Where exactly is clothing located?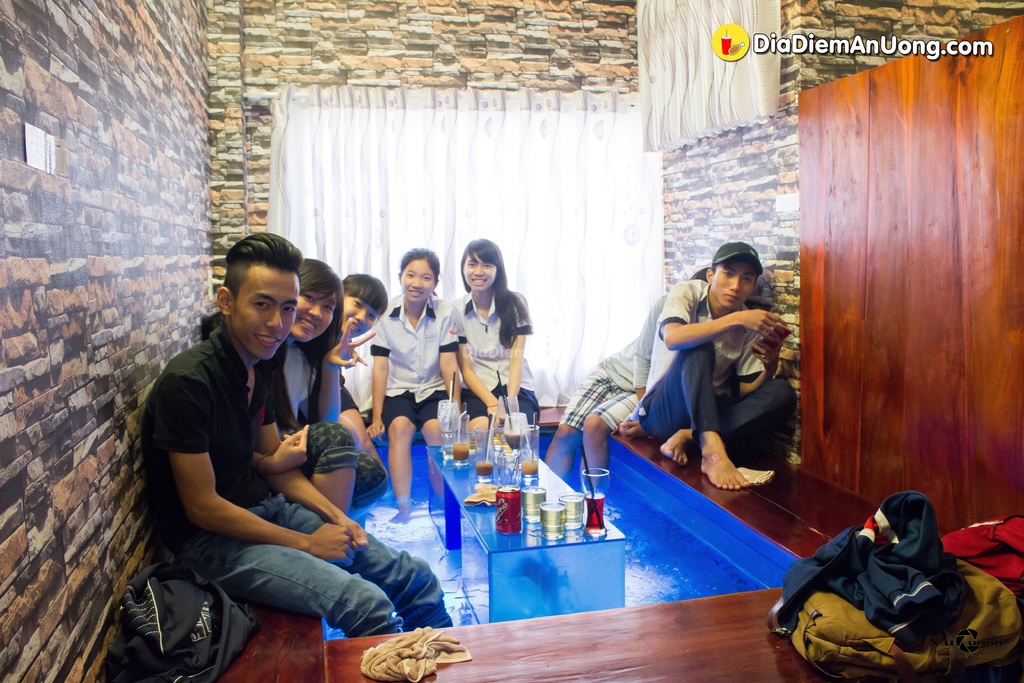
Its bounding box is [left=281, top=340, right=386, bottom=513].
